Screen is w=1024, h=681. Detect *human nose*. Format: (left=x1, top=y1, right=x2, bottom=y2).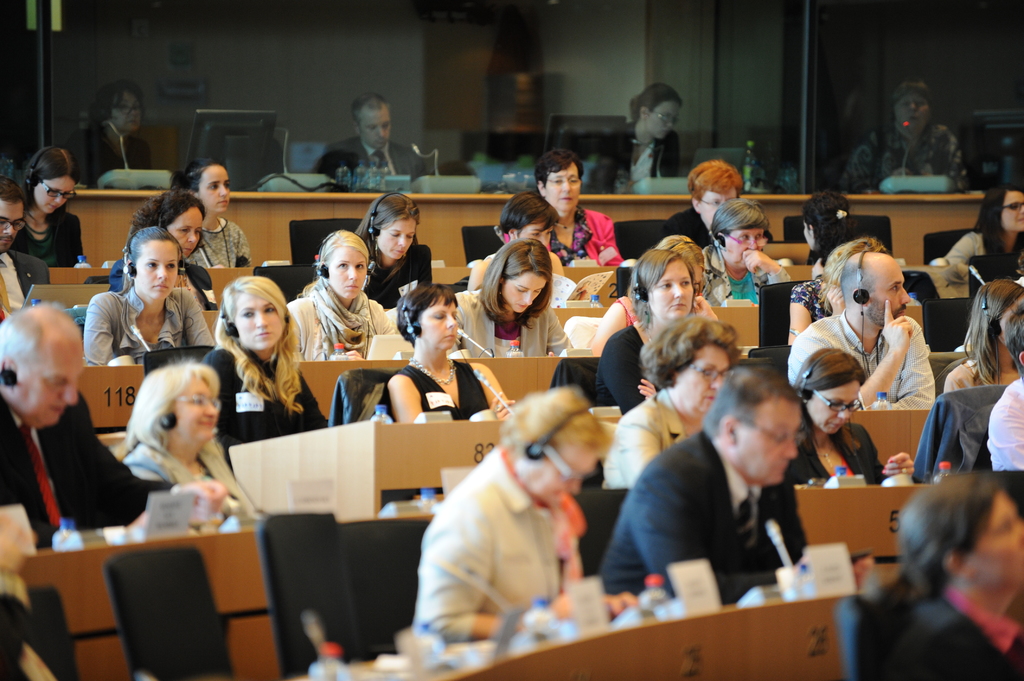
(left=899, top=291, right=912, bottom=305).
